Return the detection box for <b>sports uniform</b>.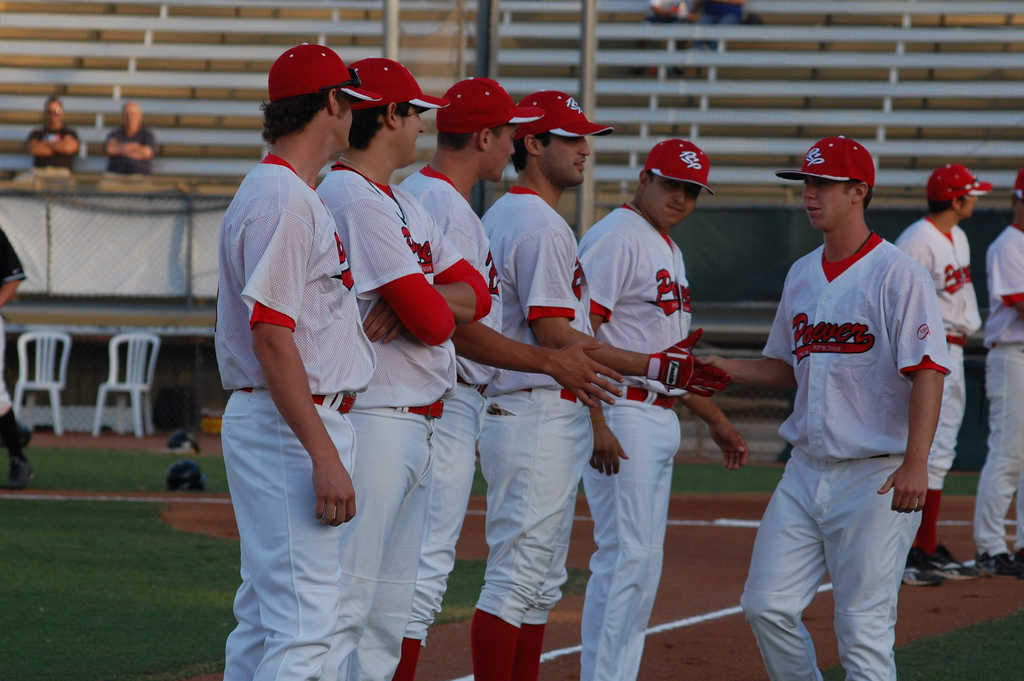
[left=309, top=49, right=492, bottom=680].
